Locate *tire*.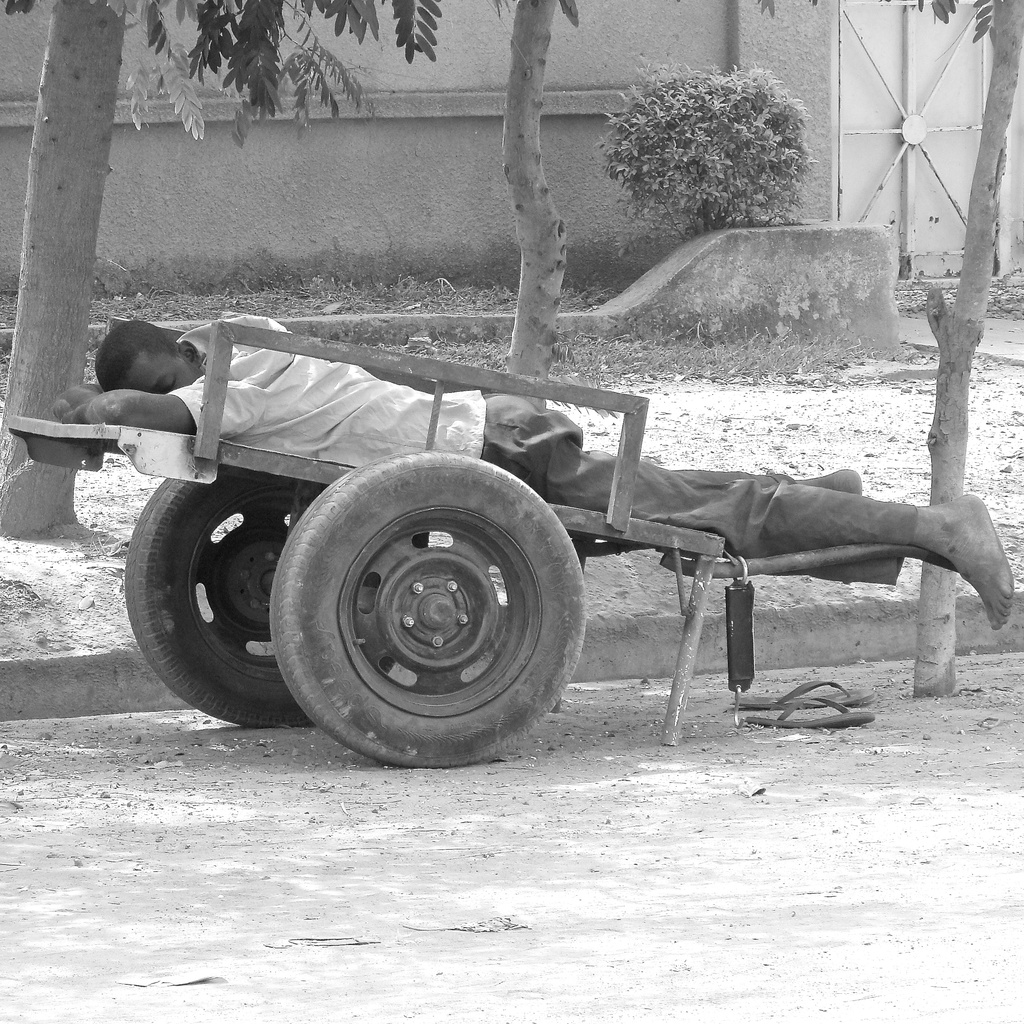
Bounding box: <box>269,449,589,749</box>.
